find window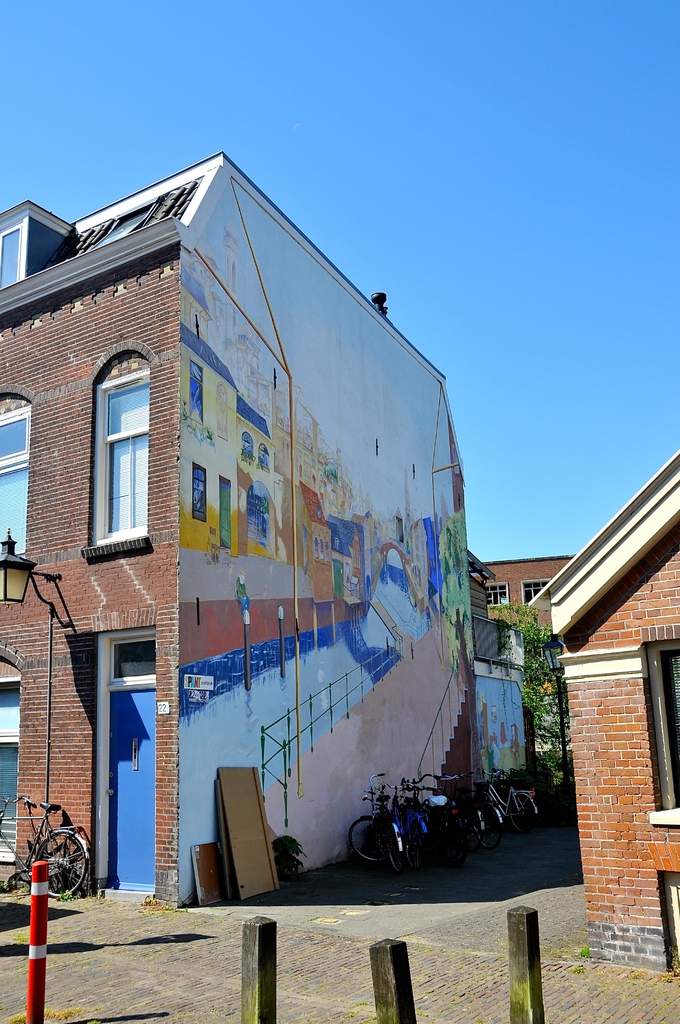
BBox(518, 574, 556, 607)
